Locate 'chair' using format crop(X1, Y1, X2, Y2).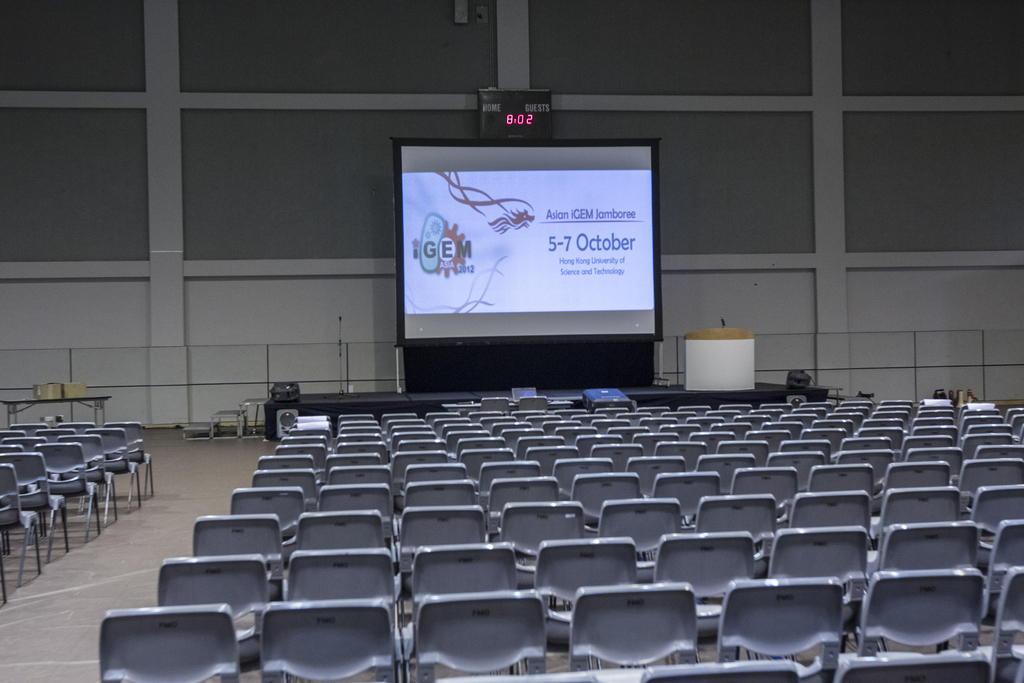
crop(697, 454, 748, 478).
